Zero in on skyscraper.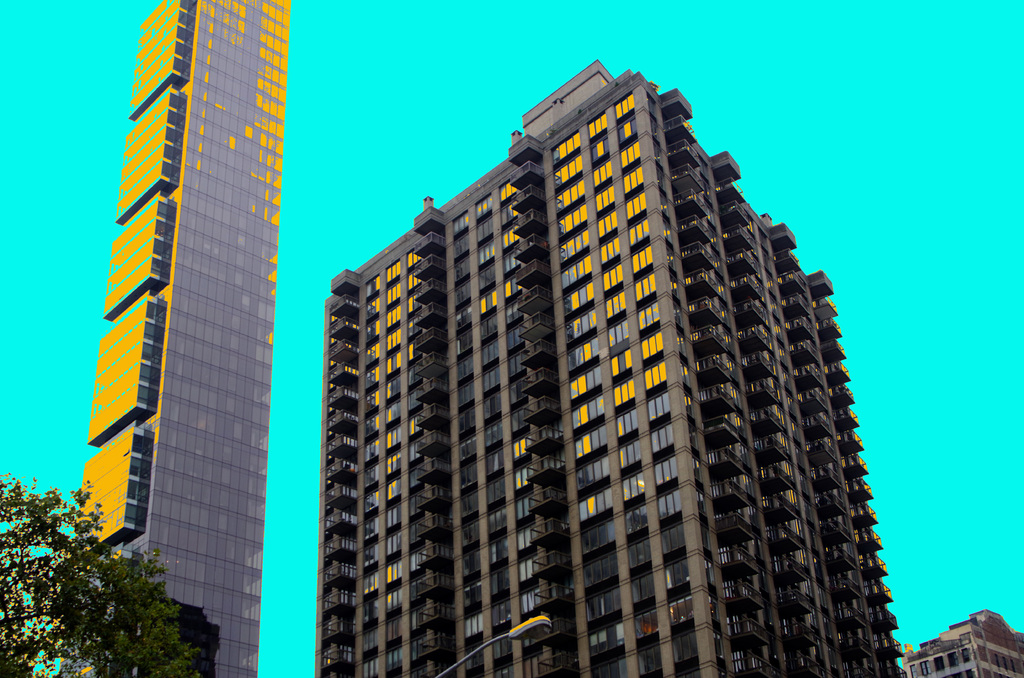
Zeroed in: select_region(56, 0, 292, 677).
